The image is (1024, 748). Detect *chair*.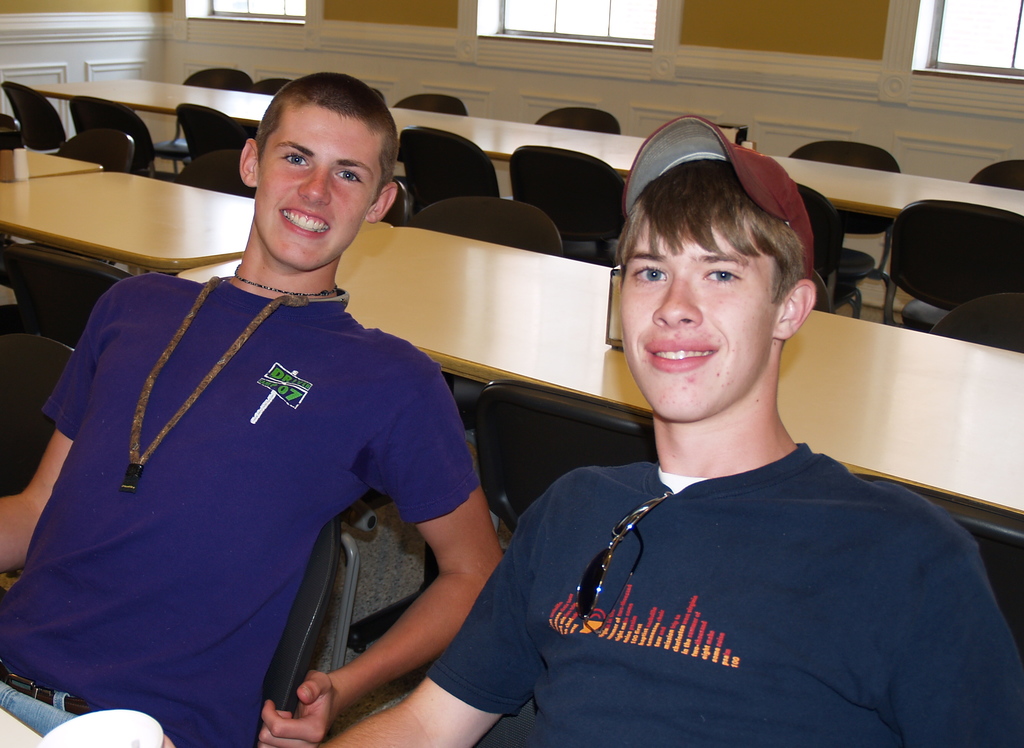
Detection: Rect(390, 91, 465, 116).
